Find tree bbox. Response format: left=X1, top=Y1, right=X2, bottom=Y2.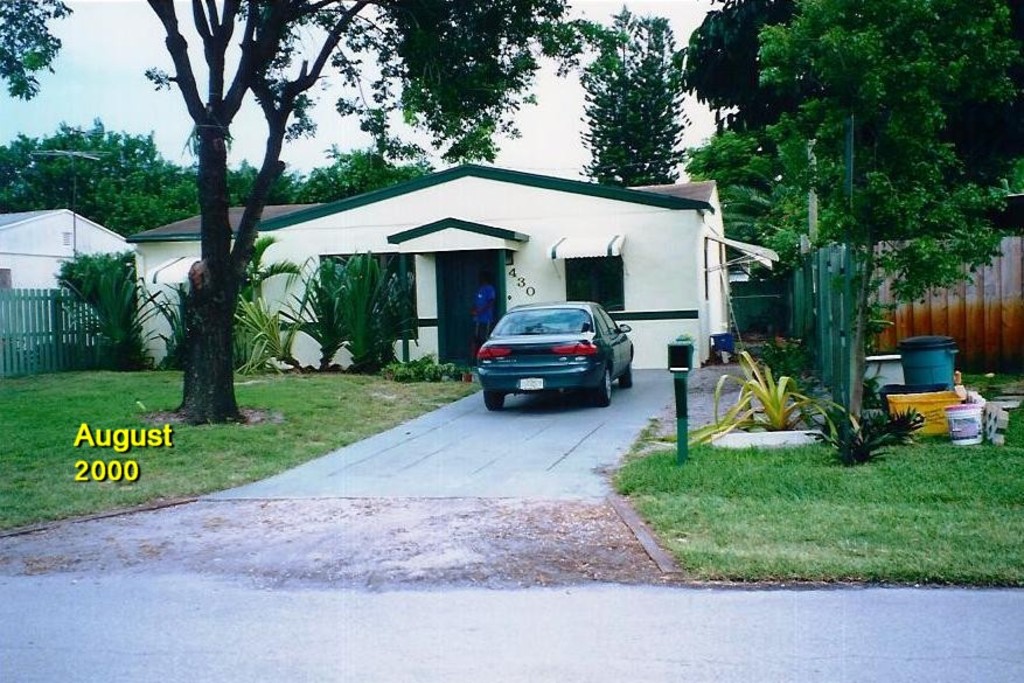
left=685, top=0, right=1023, bottom=309.
